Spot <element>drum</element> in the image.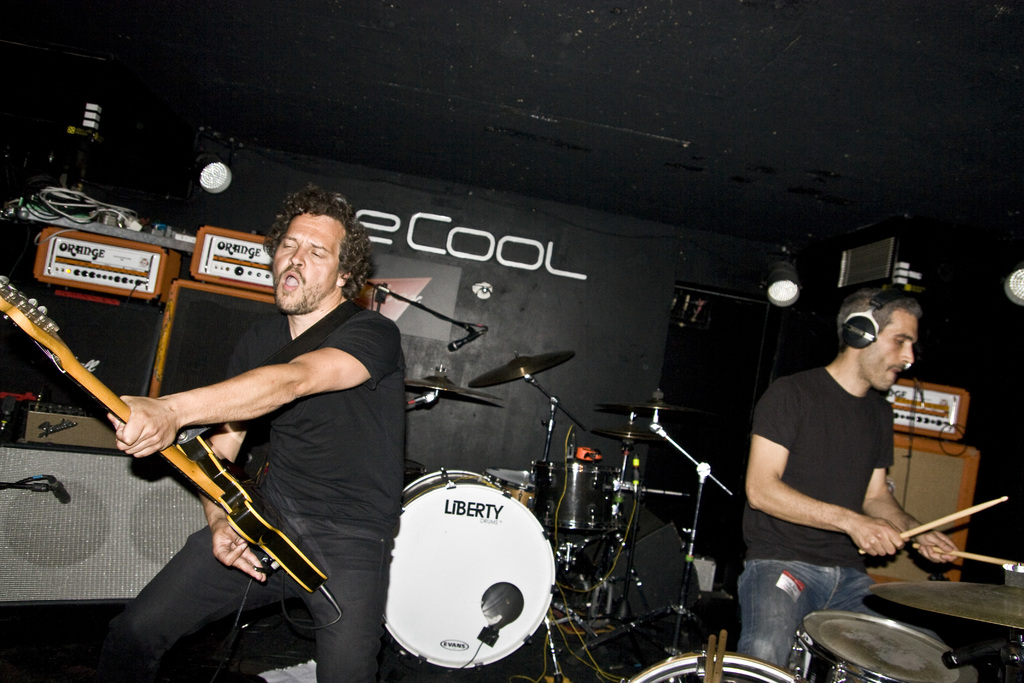
<element>drum</element> found at (383, 469, 557, 670).
